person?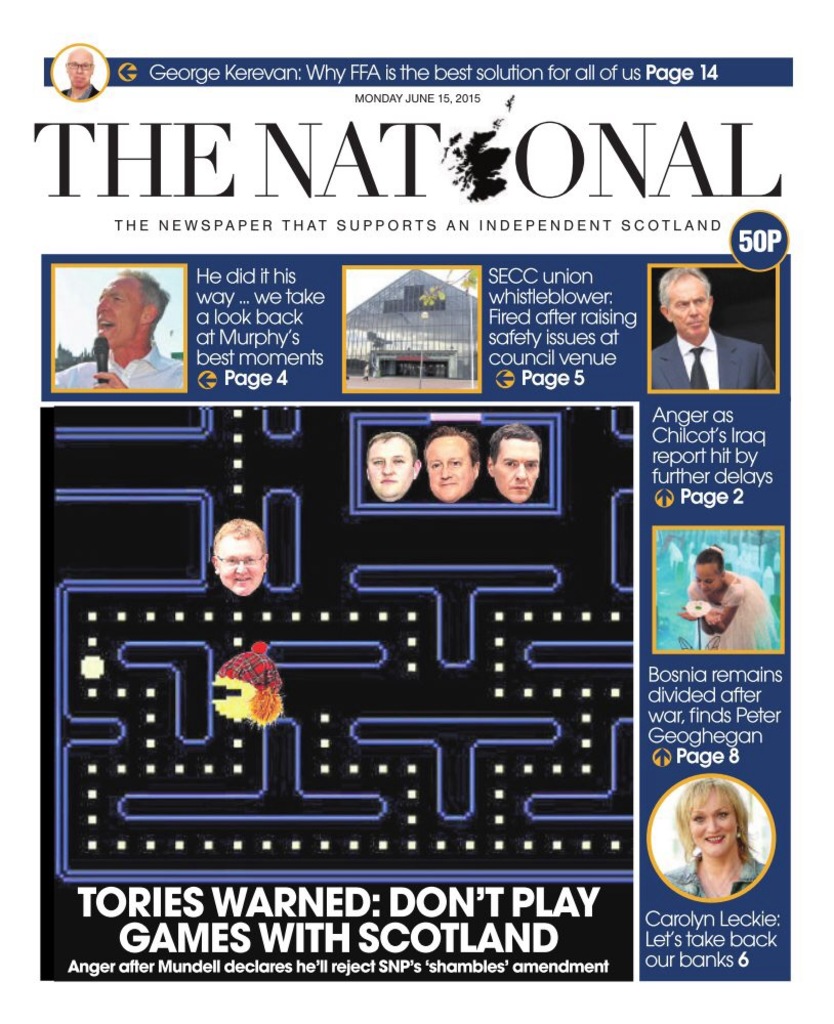
(366, 432, 419, 502)
